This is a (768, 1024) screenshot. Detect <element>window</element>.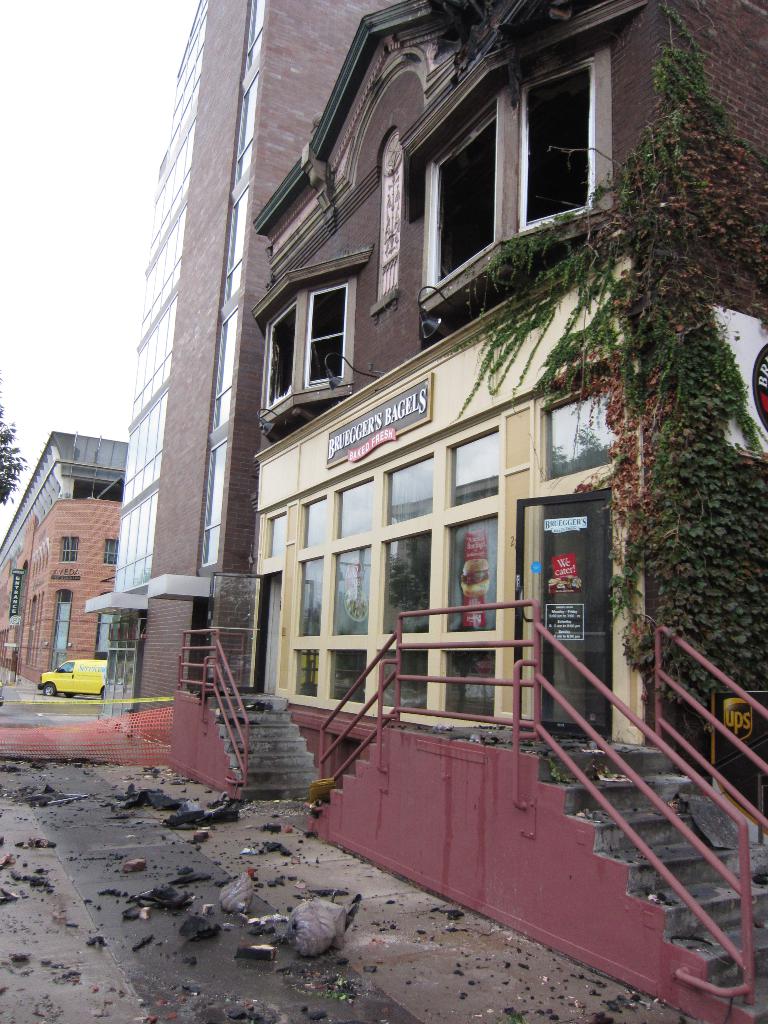
303/497/333/554.
